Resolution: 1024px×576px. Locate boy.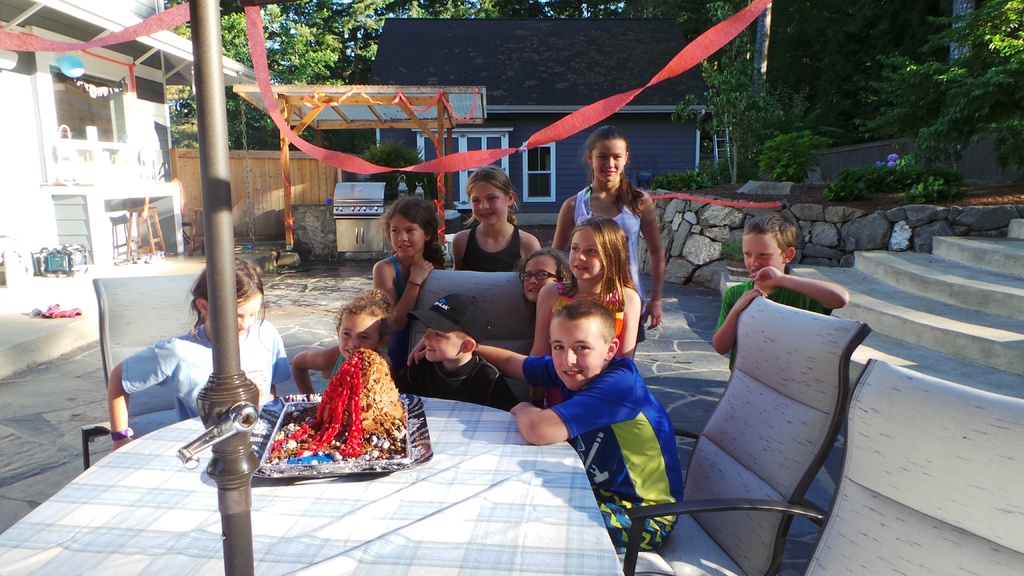
pyautogui.locateOnScreen(712, 214, 851, 376).
